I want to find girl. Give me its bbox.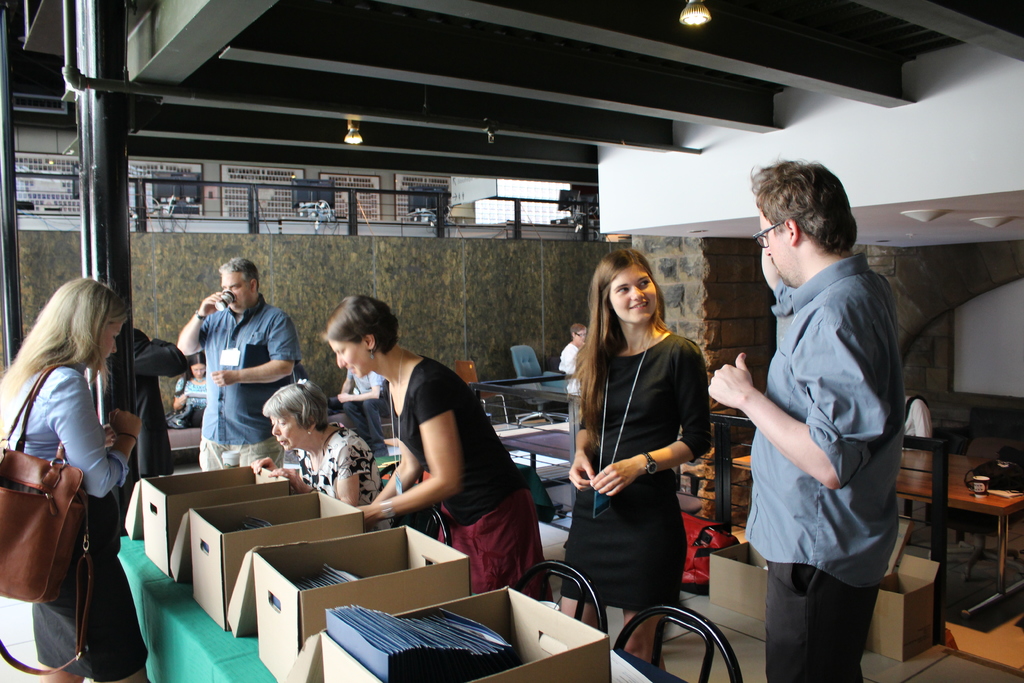
box(324, 295, 554, 600).
